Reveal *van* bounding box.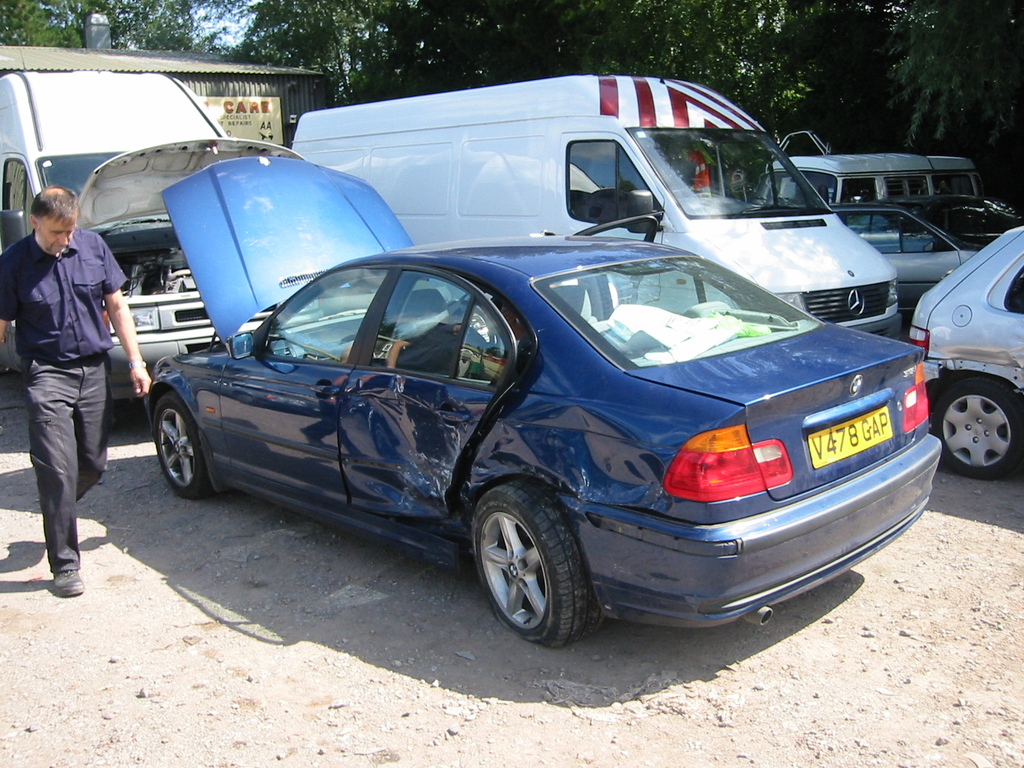
Revealed: 759, 148, 980, 205.
